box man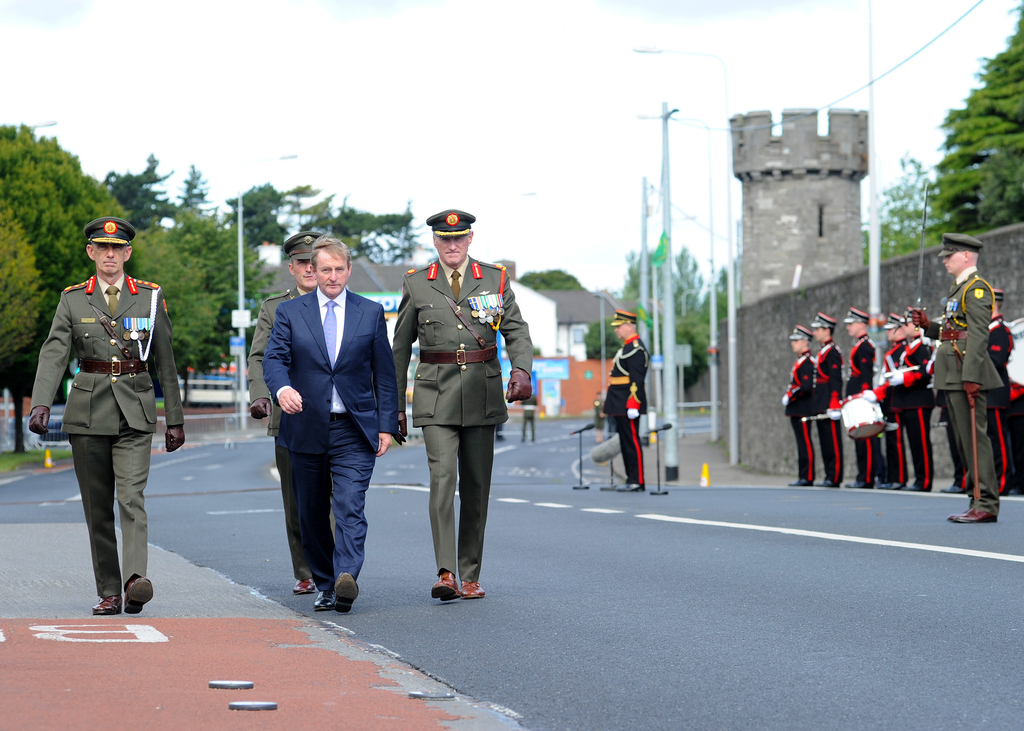
(x1=604, y1=311, x2=653, y2=491)
